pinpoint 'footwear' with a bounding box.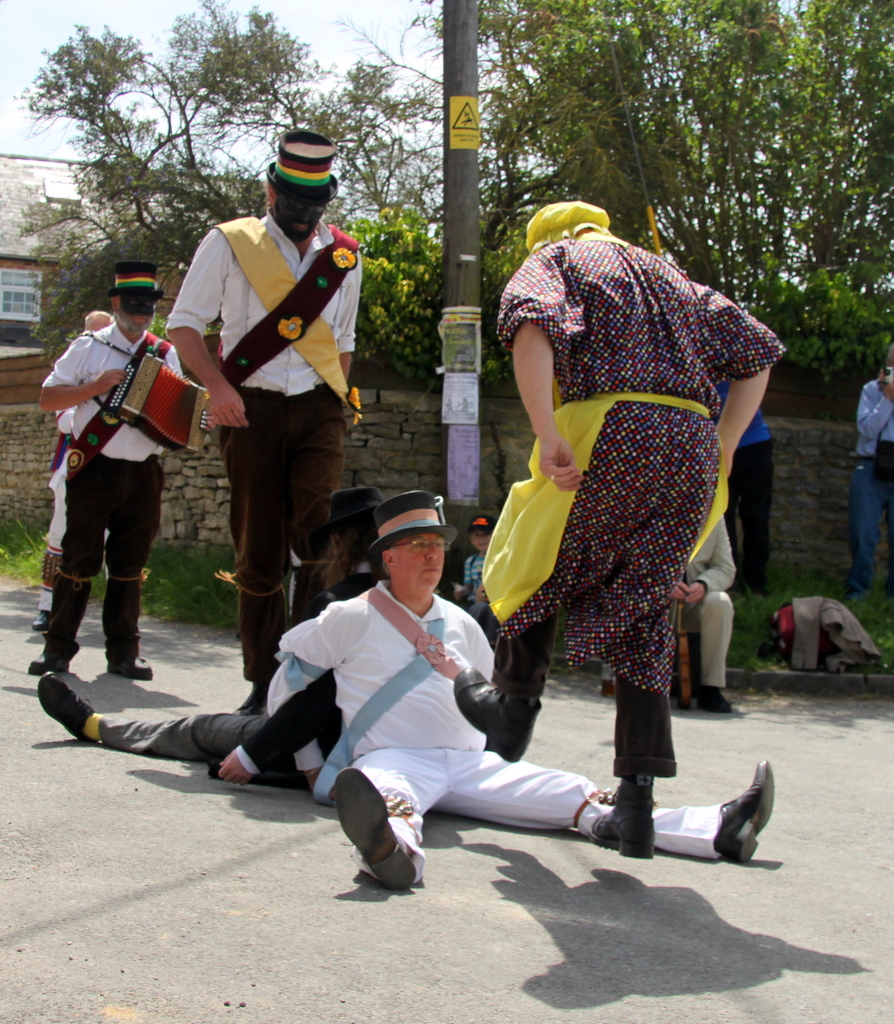
l=450, t=667, r=537, b=769.
